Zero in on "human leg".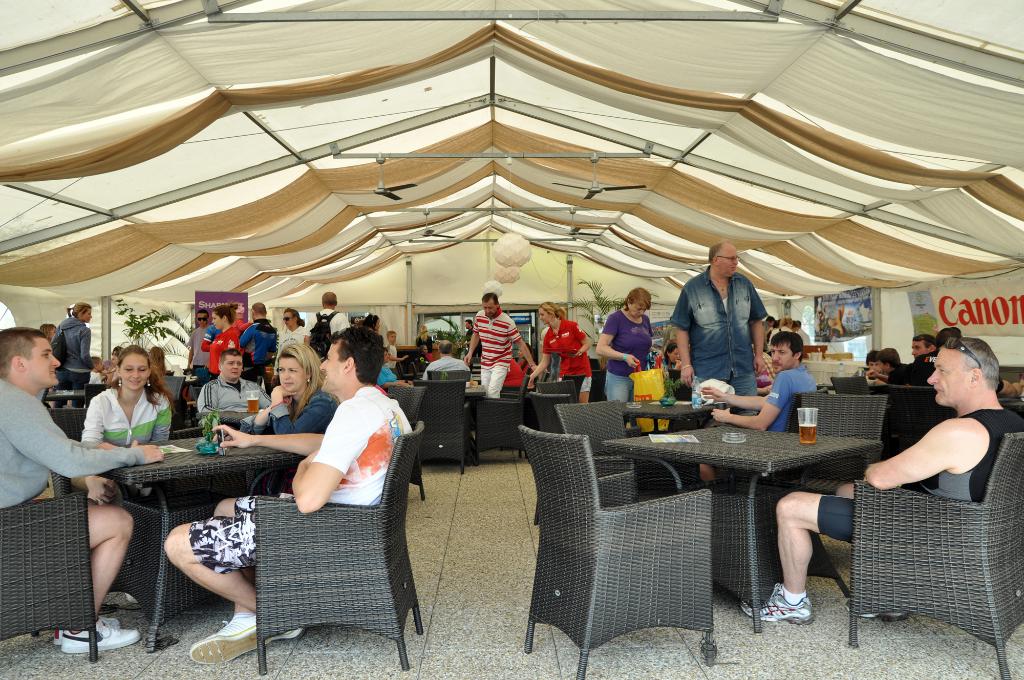
Zeroed in: 59,496,140,654.
